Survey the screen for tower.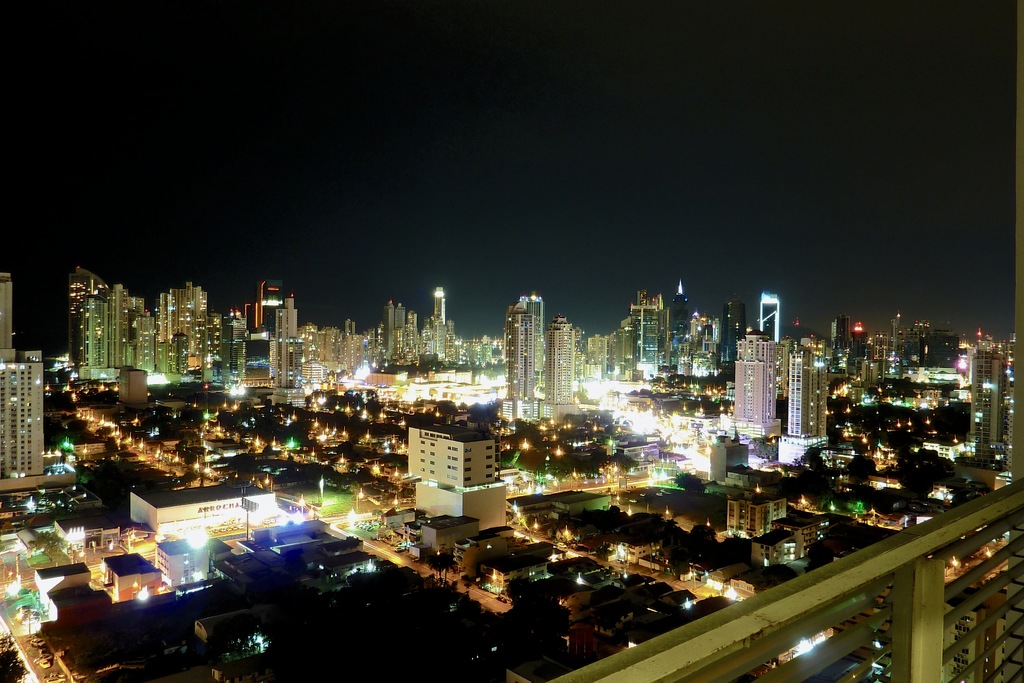
Survey found: (83,268,216,393).
